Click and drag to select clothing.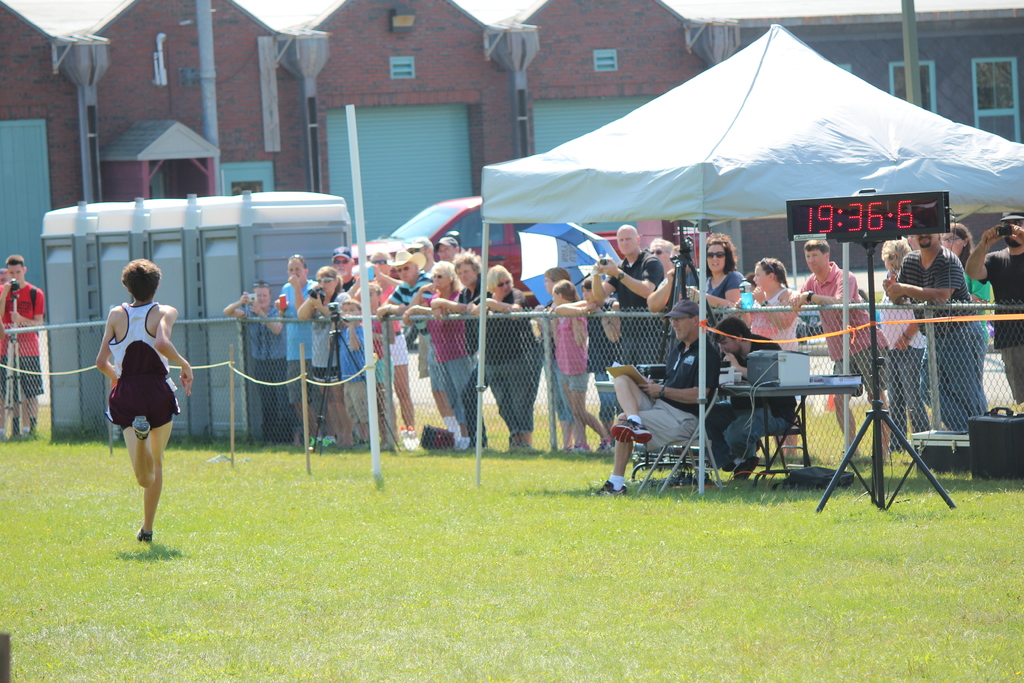
Selection: x1=804, y1=273, x2=866, y2=353.
